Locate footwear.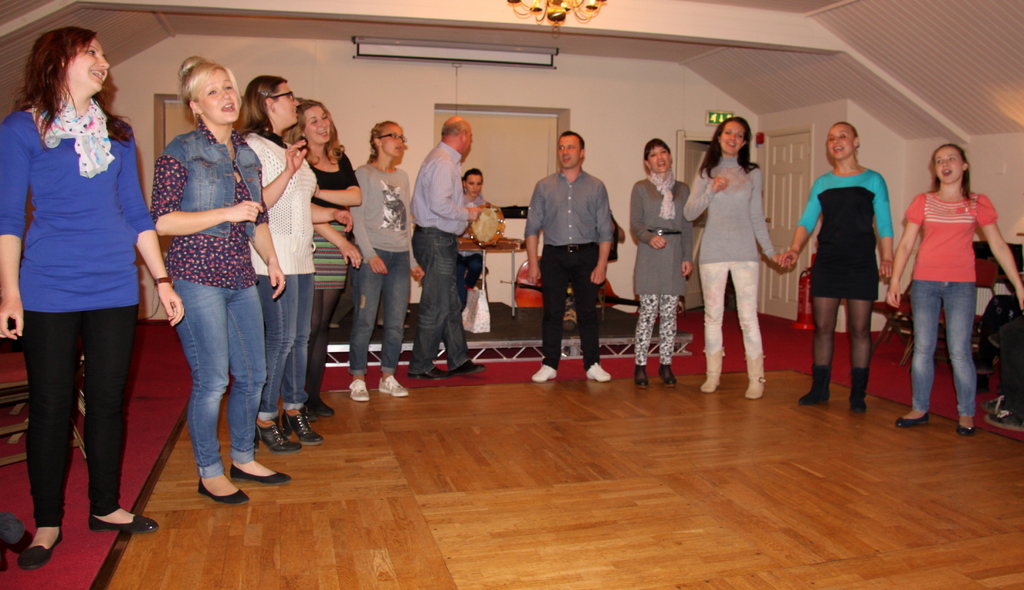
Bounding box: (746,354,768,399).
